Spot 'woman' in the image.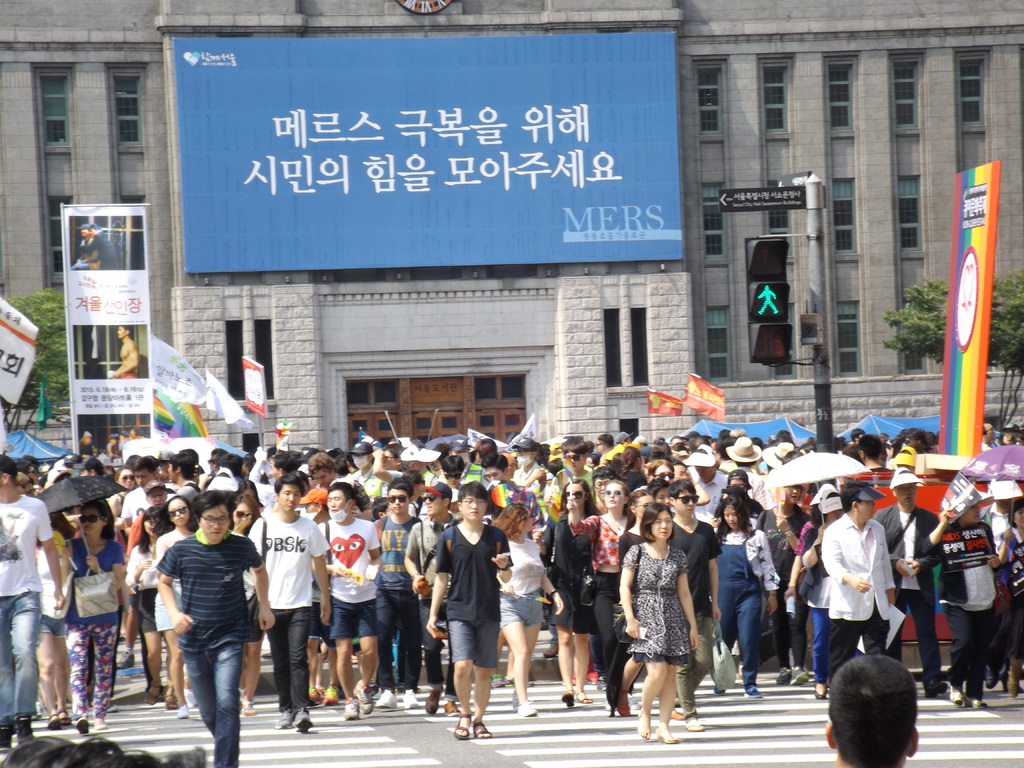
'woman' found at [left=486, top=502, right=568, bottom=721].
